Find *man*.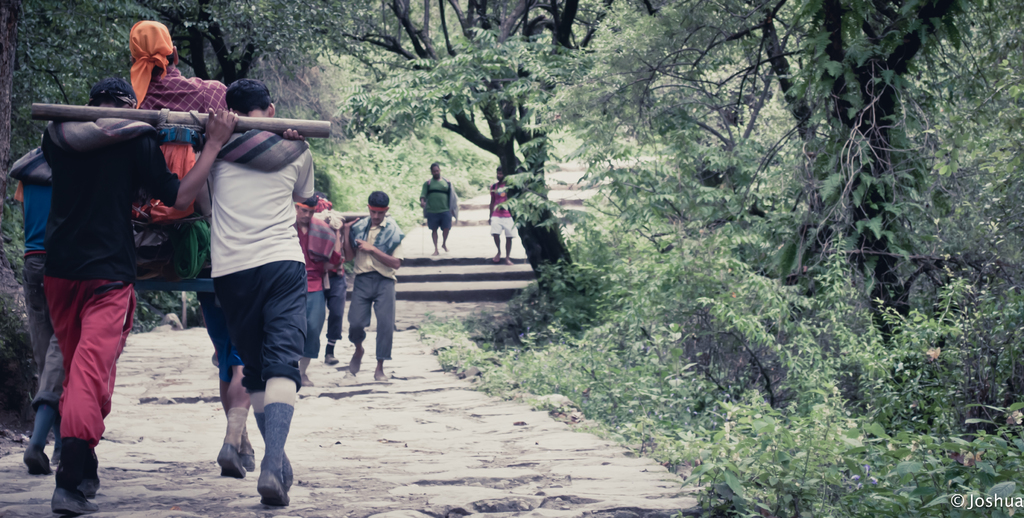
(20,144,69,480).
